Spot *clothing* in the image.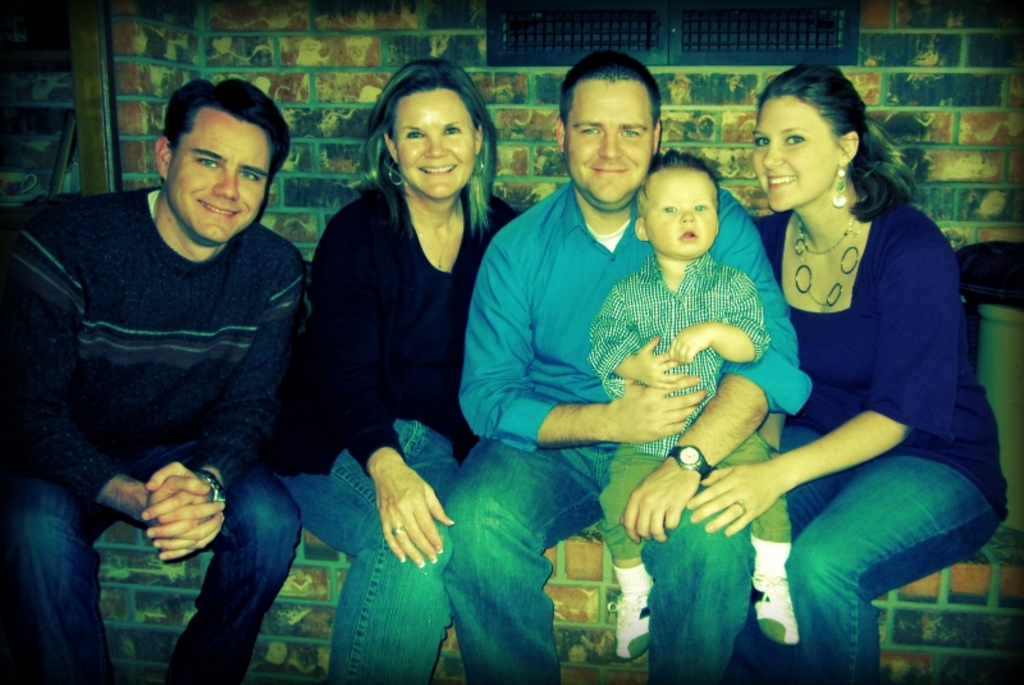
*clothing* found at x1=17 y1=137 x2=324 y2=602.
